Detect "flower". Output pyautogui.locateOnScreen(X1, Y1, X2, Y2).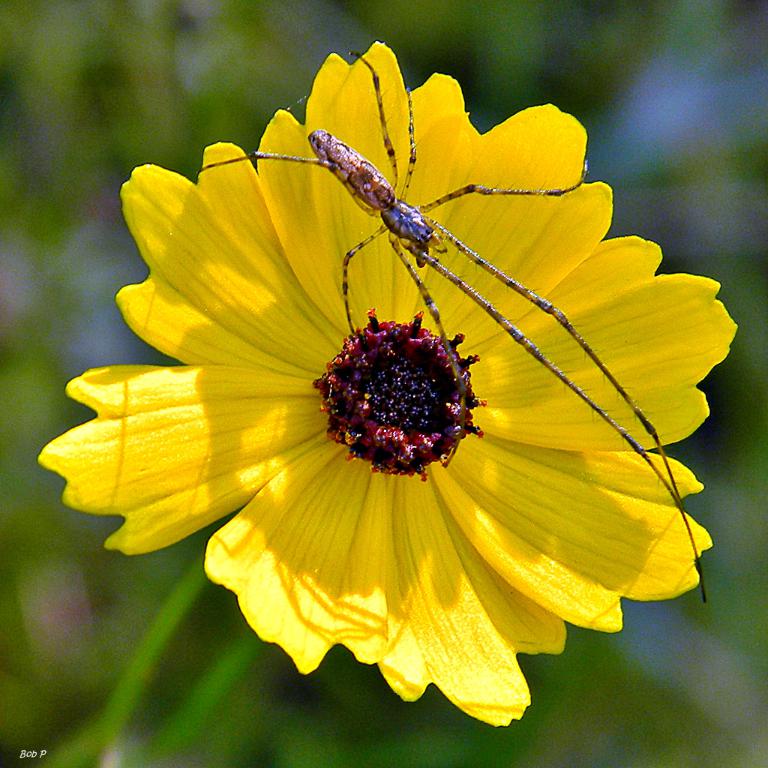
pyautogui.locateOnScreen(34, 38, 737, 724).
